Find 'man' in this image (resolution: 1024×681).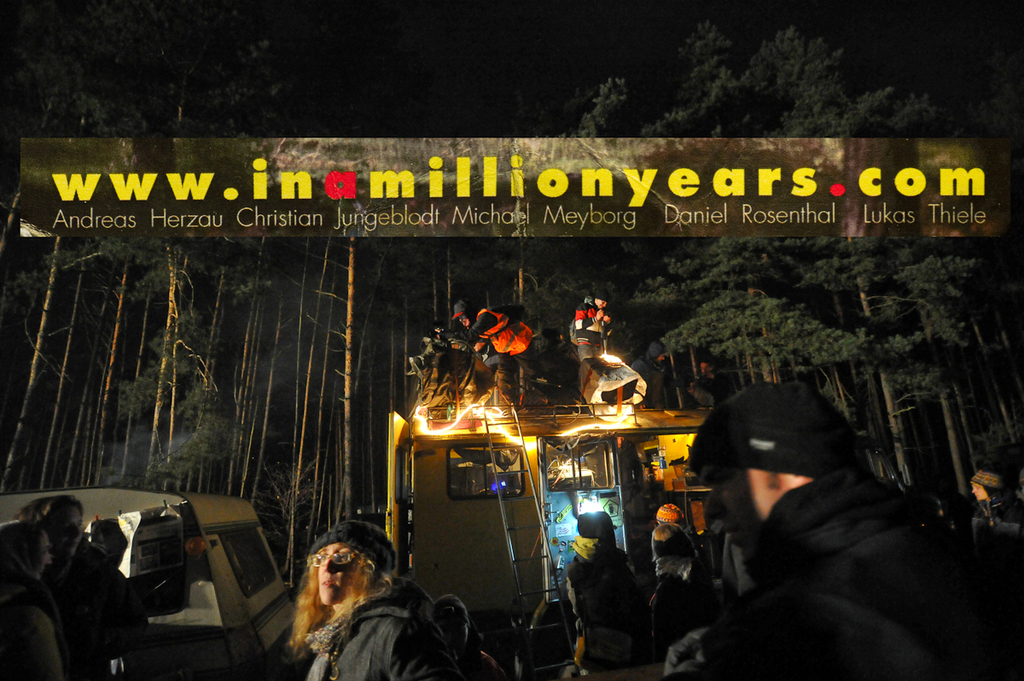
443/292/534/416.
